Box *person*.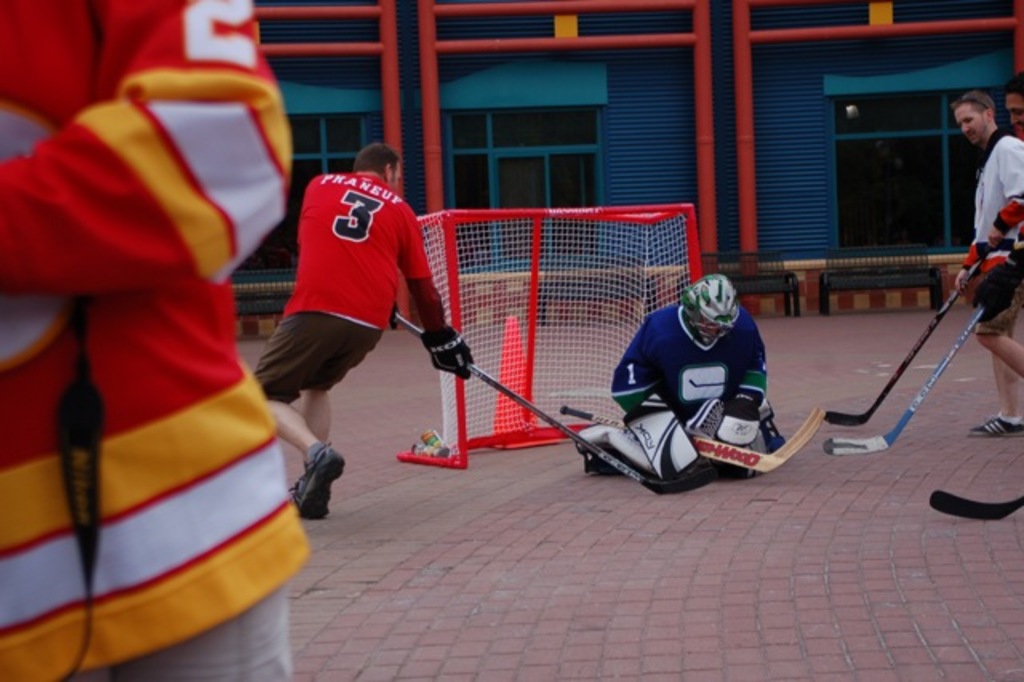
(248,138,472,522).
